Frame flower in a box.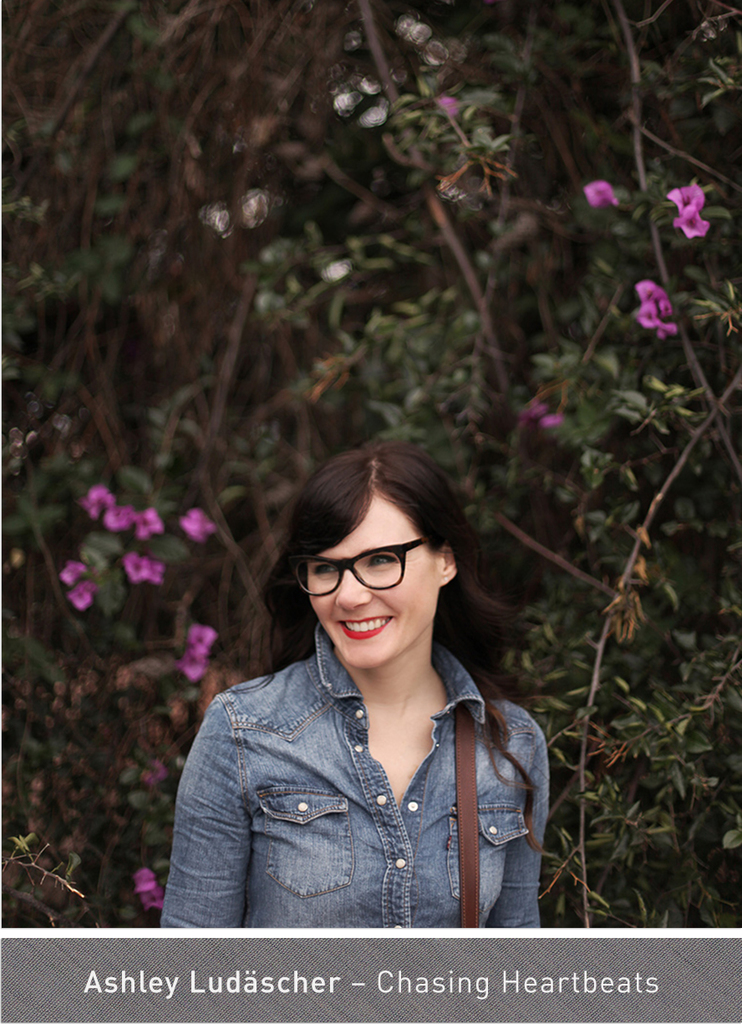
box=[69, 580, 90, 610].
